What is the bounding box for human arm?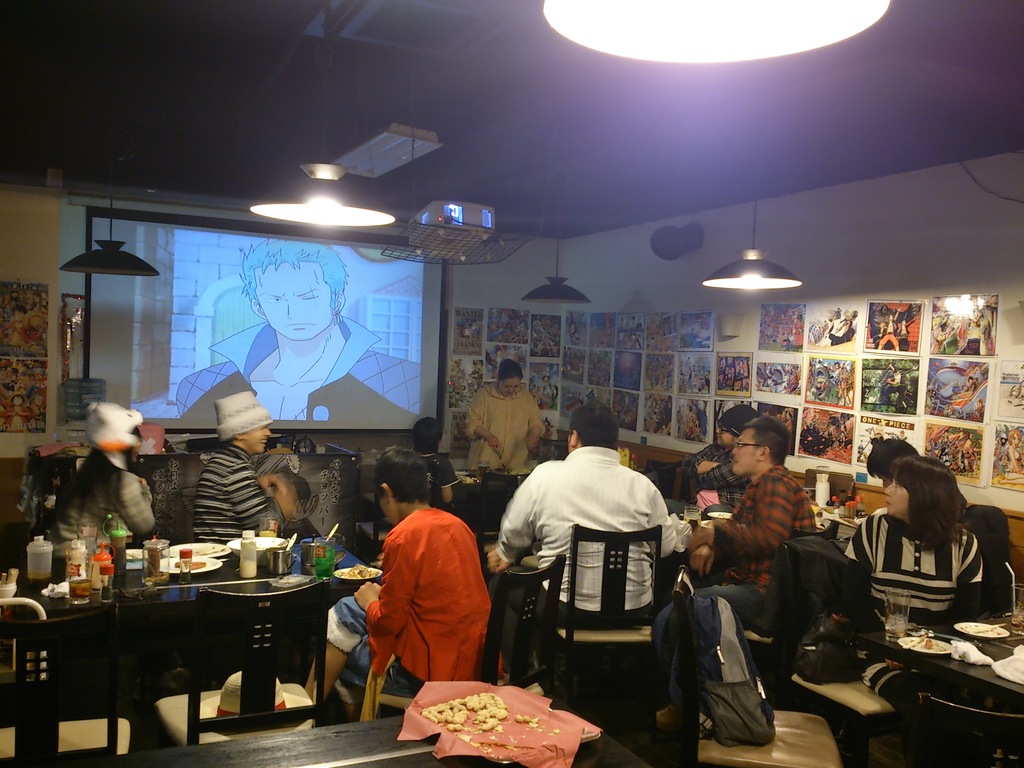
<bbox>461, 385, 509, 455</bbox>.
